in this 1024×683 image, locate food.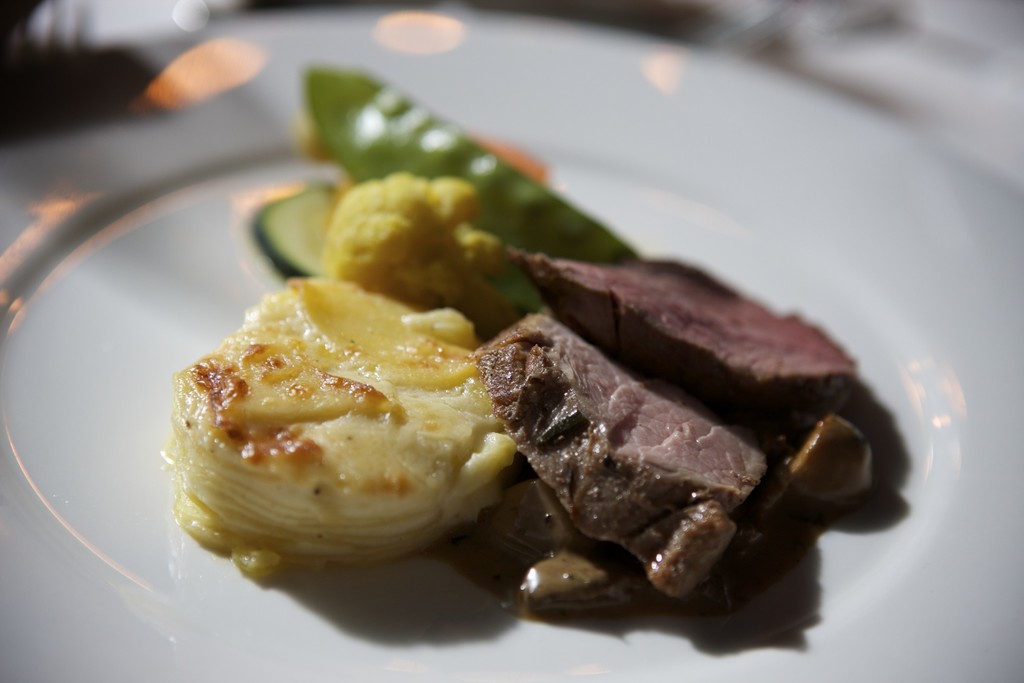
Bounding box: [157,284,531,577].
